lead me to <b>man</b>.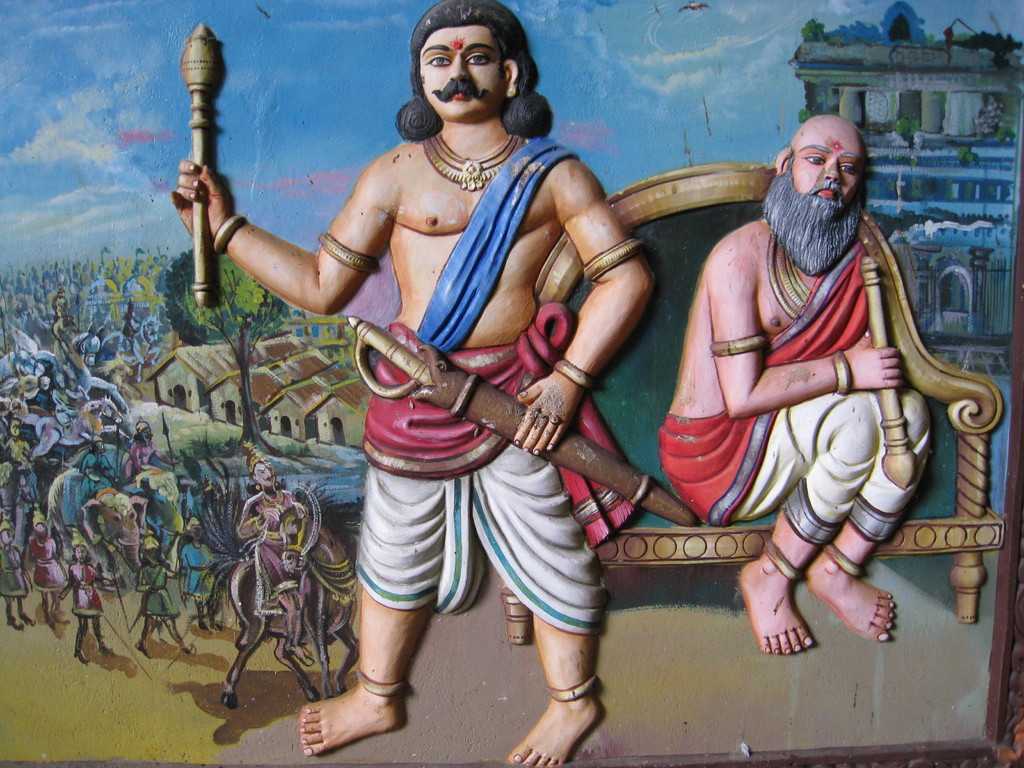
Lead to (left=625, top=109, right=964, bottom=661).
